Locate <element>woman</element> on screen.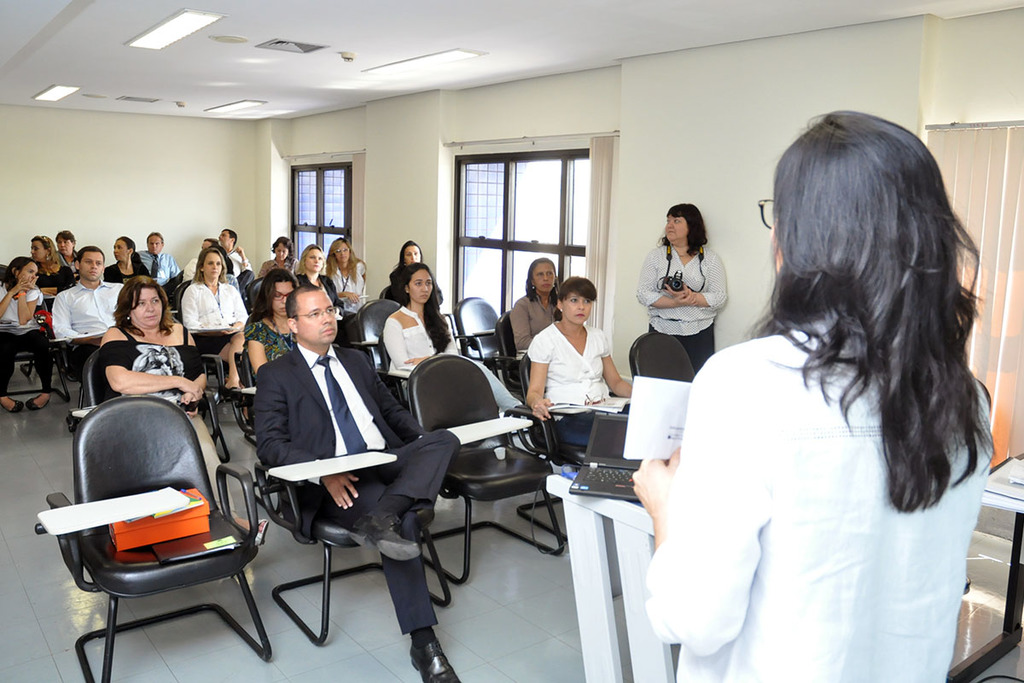
On screen at (x1=390, y1=237, x2=434, y2=304).
